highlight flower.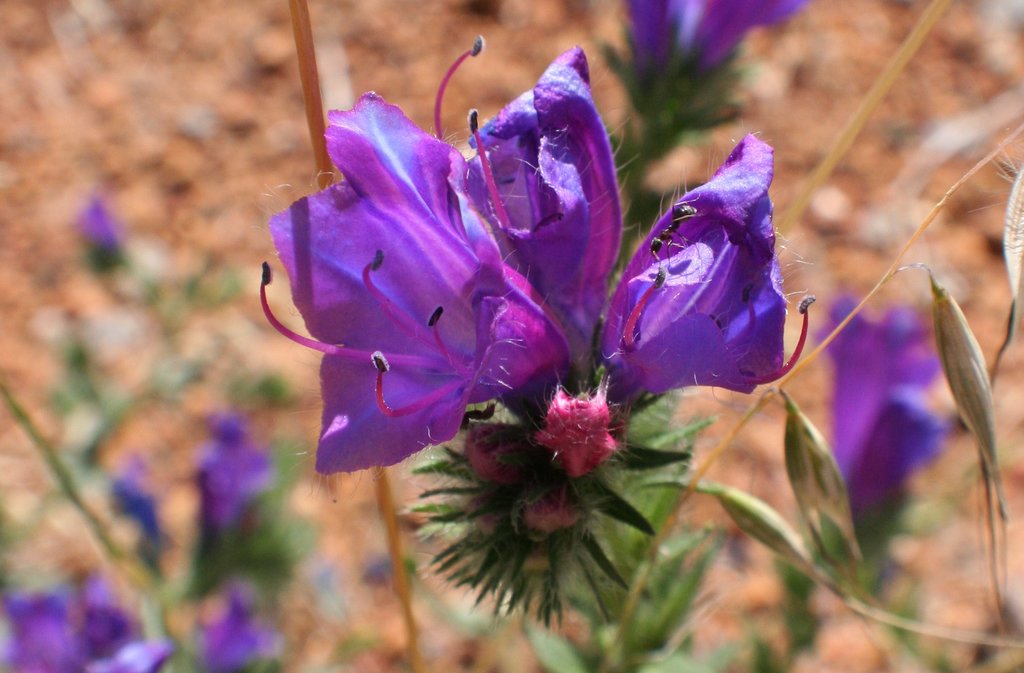
Highlighted region: detection(615, 0, 810, 108).
